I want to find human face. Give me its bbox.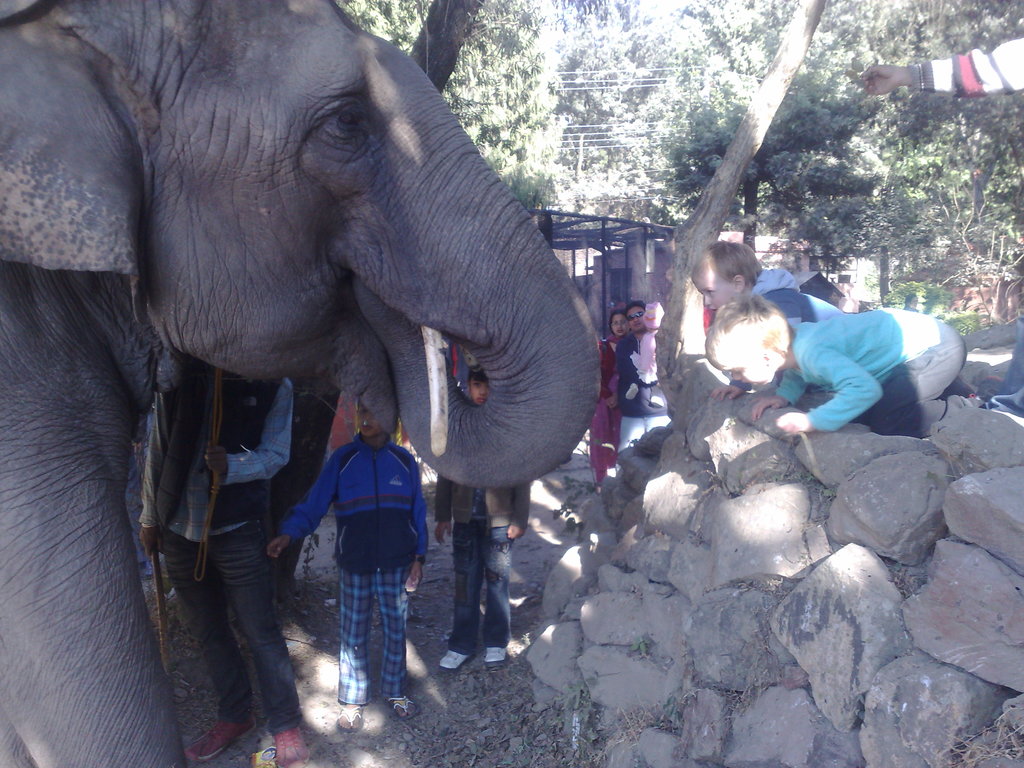
(627,305,646,329).
